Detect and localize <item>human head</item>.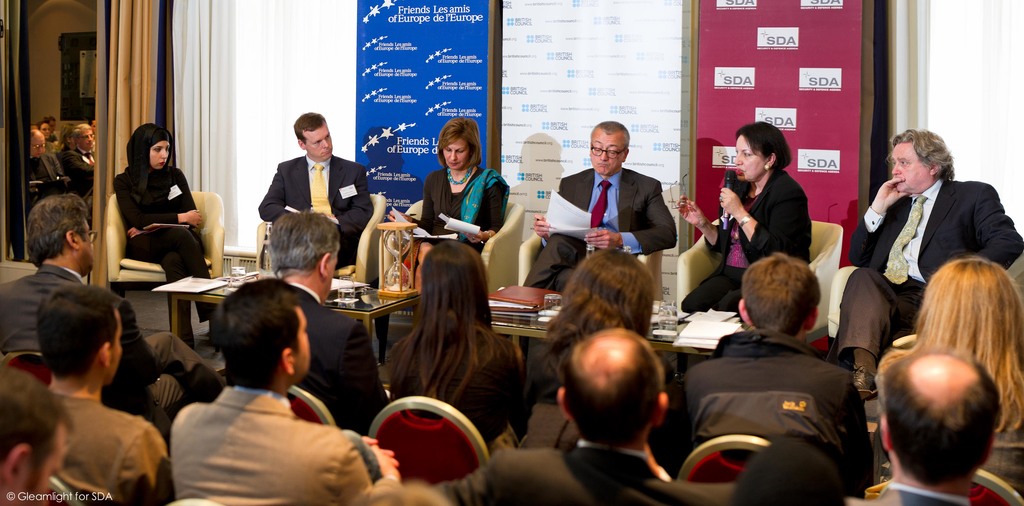
Localized at 421/239/484/322.
